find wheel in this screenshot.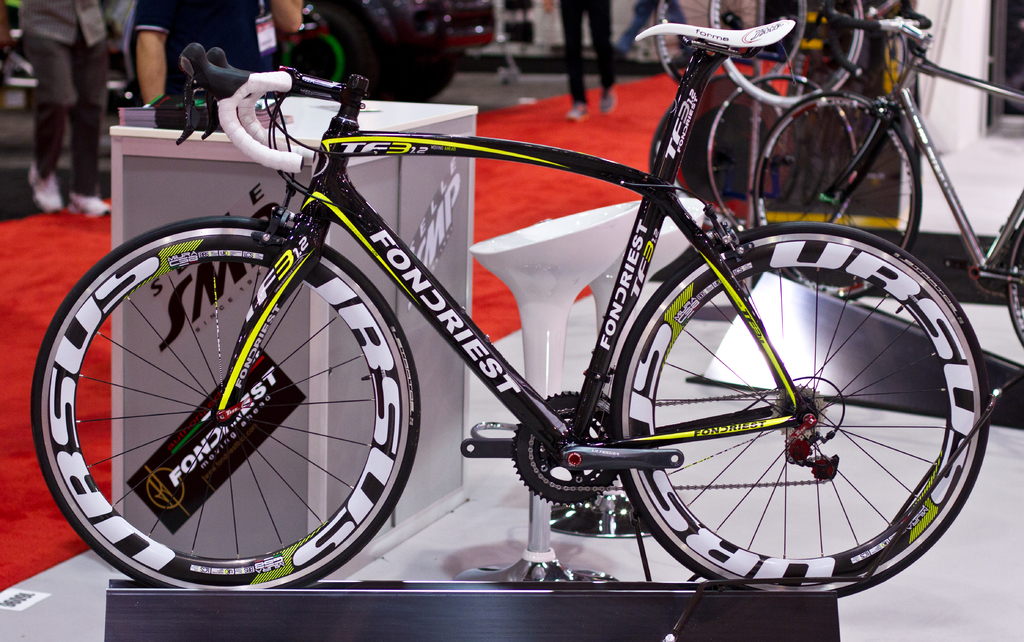
The bounding box for wheel is box(705, 75, 858, 227).
